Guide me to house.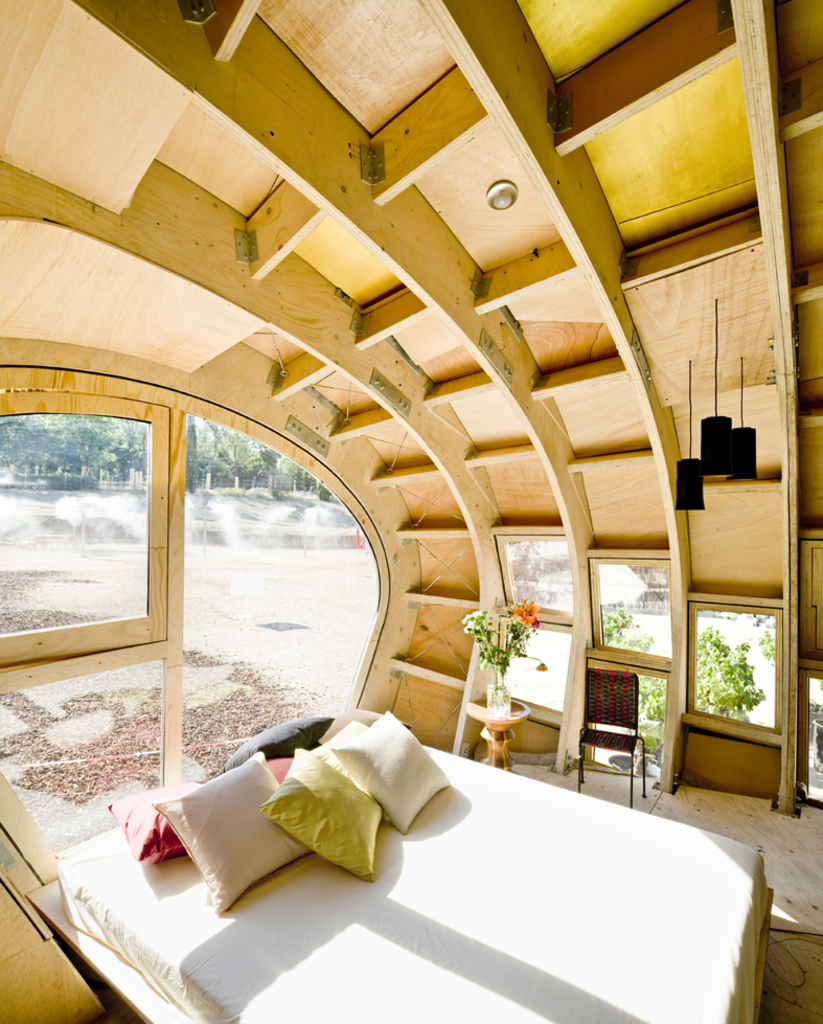
Guidance: 0 0 822 1023.
